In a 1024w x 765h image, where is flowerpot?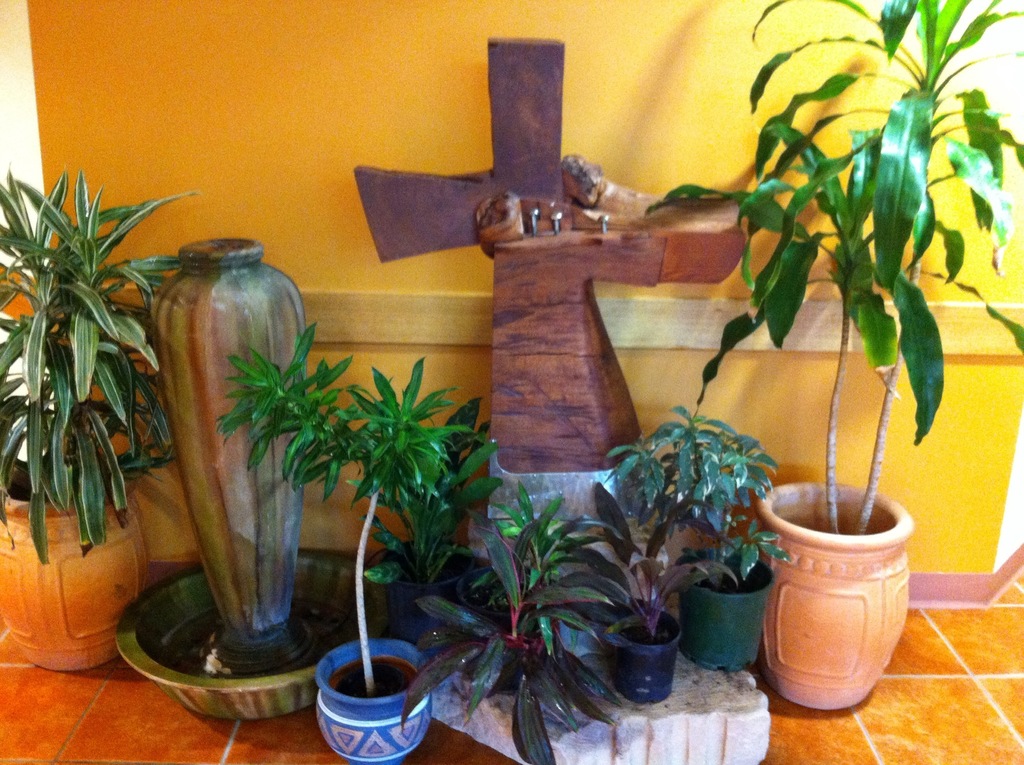
bbox=(314, 635, 434, 764).
